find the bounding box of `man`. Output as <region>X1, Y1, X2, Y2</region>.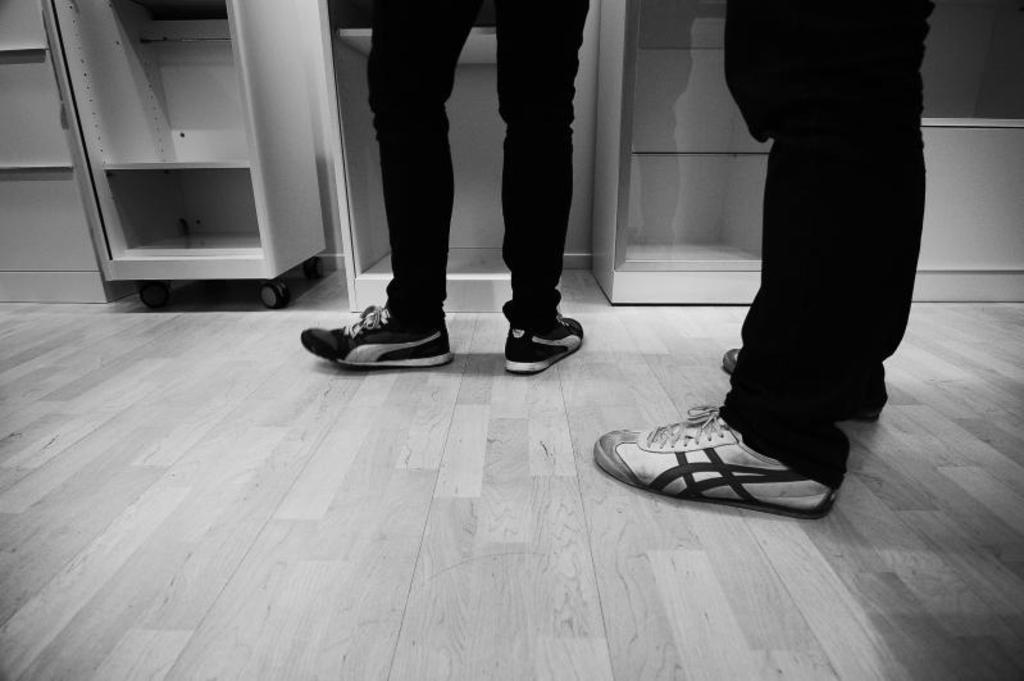
<region>296, 0, 578, 374</region>.
